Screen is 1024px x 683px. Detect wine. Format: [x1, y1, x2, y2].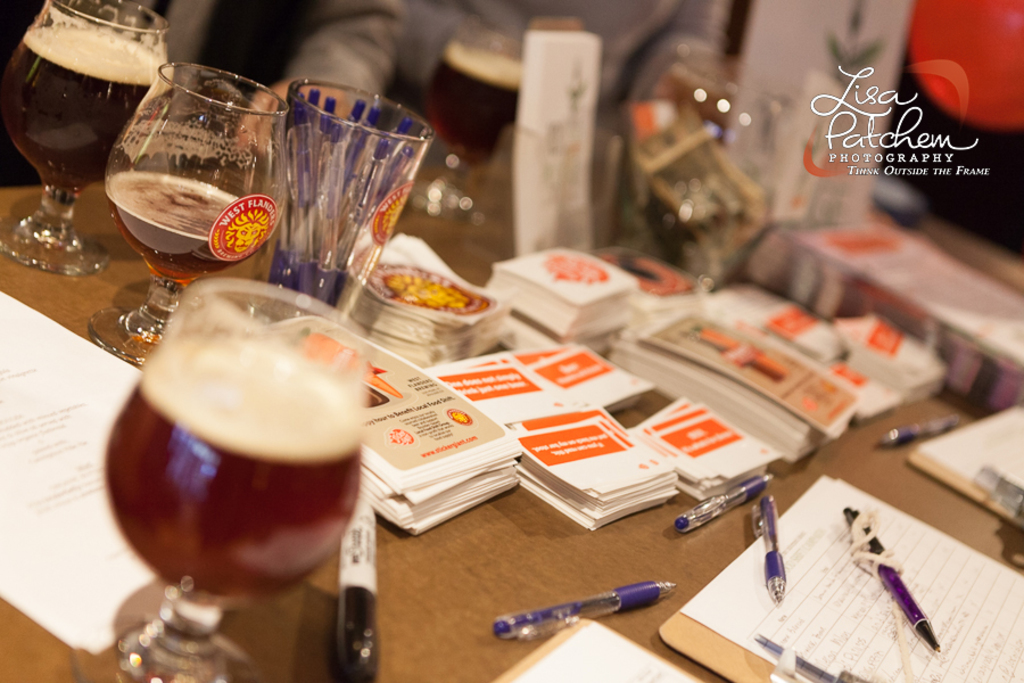
[91, 348, 363, 609].
